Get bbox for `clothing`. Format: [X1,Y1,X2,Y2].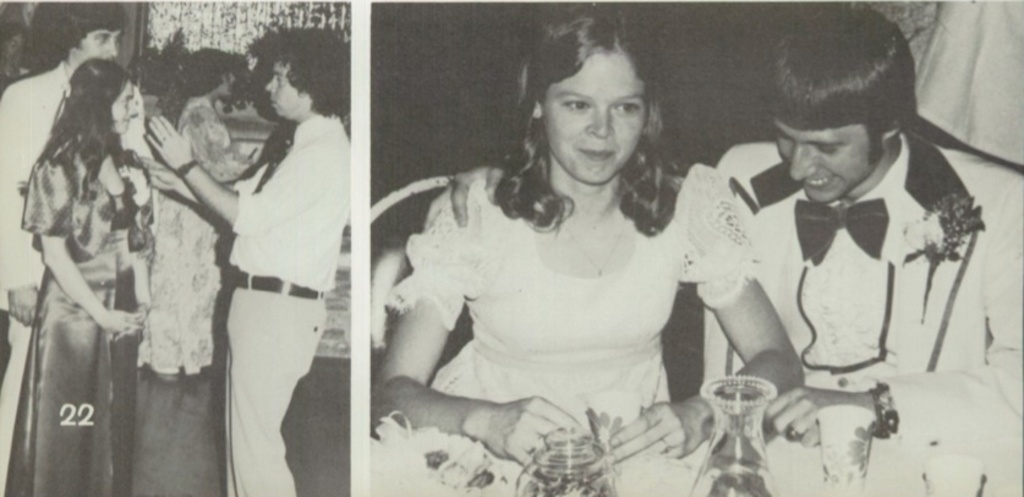
[141,98,228,376].
